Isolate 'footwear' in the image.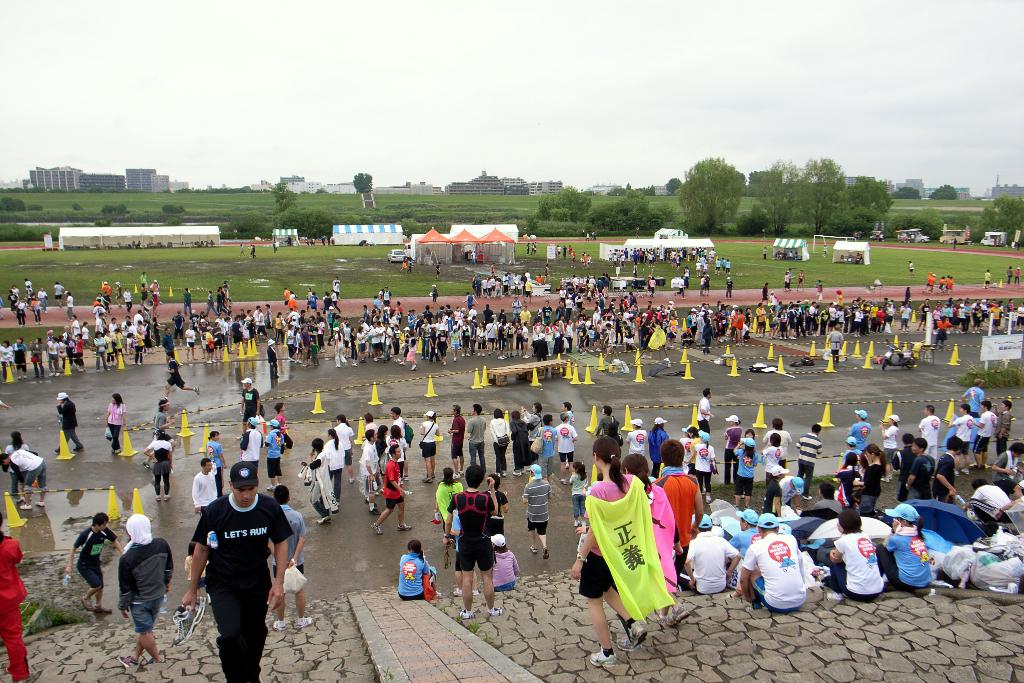
Isolated region: <bbox>528, 542, 537, 556</bbox>.
